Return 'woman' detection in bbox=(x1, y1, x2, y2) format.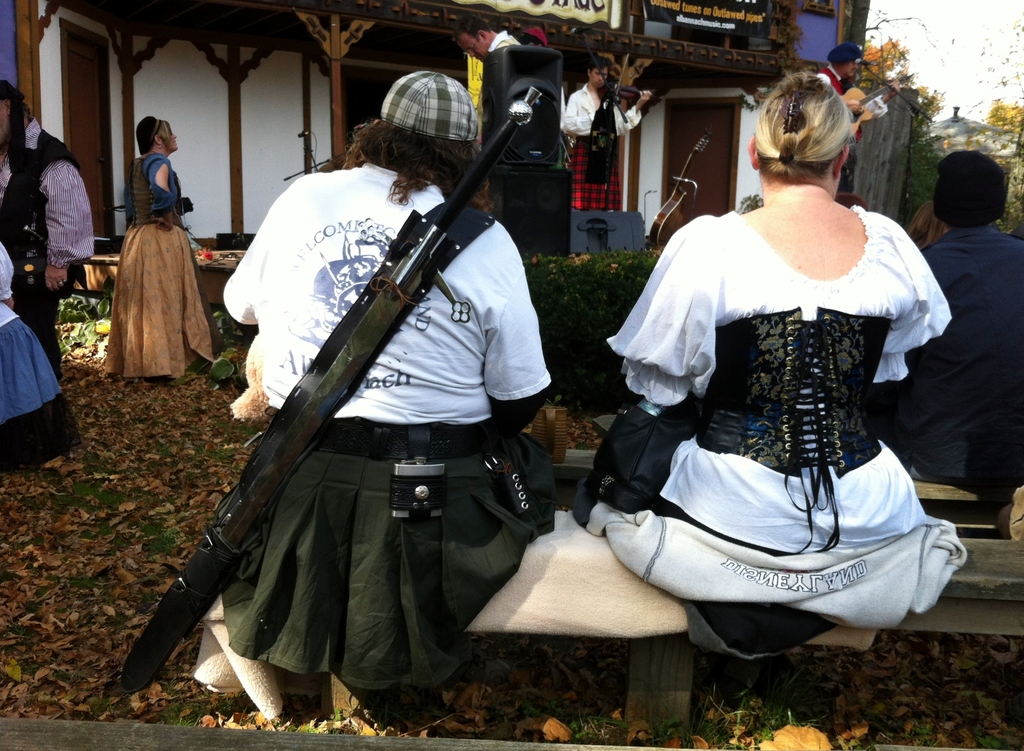
bbox=(110, 117, 215, 388).
